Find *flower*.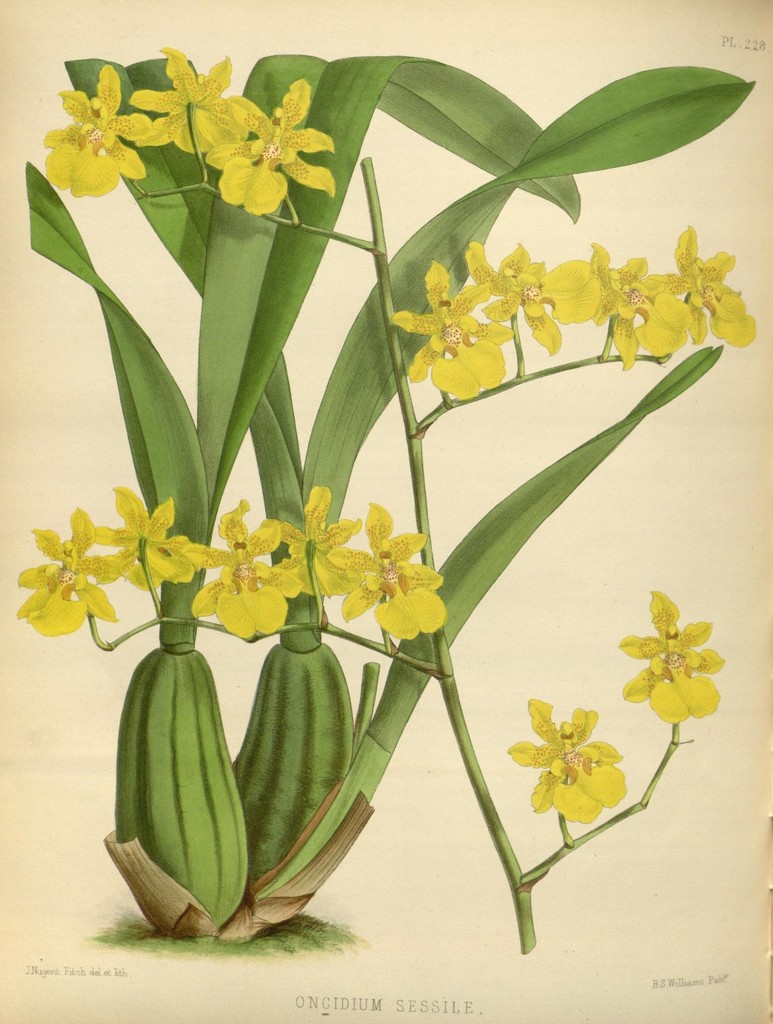
[663,216,754,344].
